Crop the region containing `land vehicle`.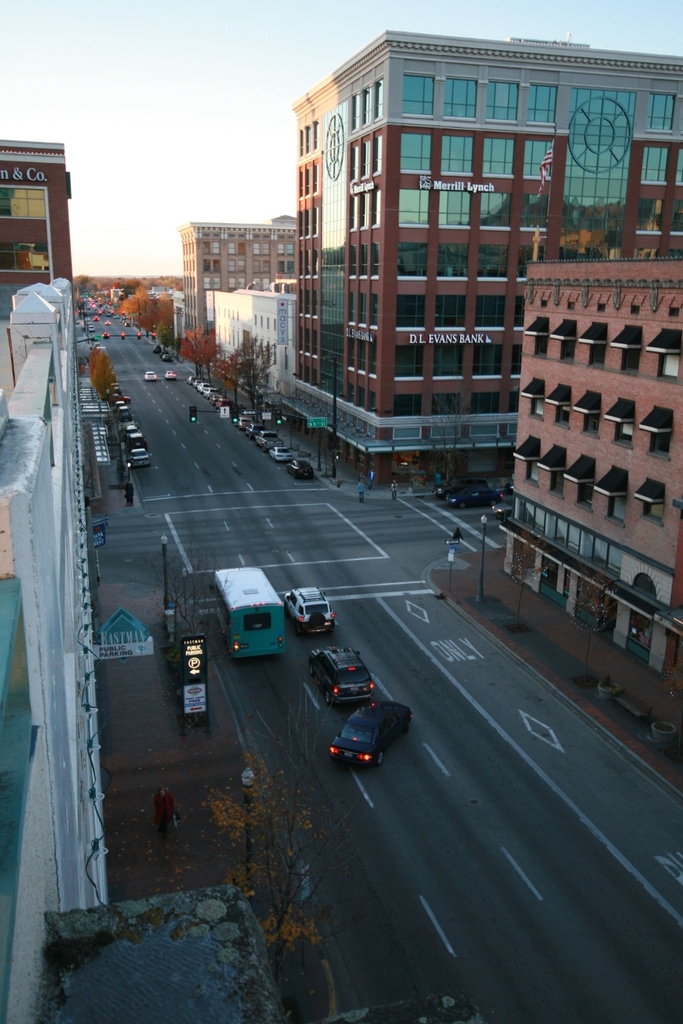
Crop region: bbox=[126, 443, 151, 469].
